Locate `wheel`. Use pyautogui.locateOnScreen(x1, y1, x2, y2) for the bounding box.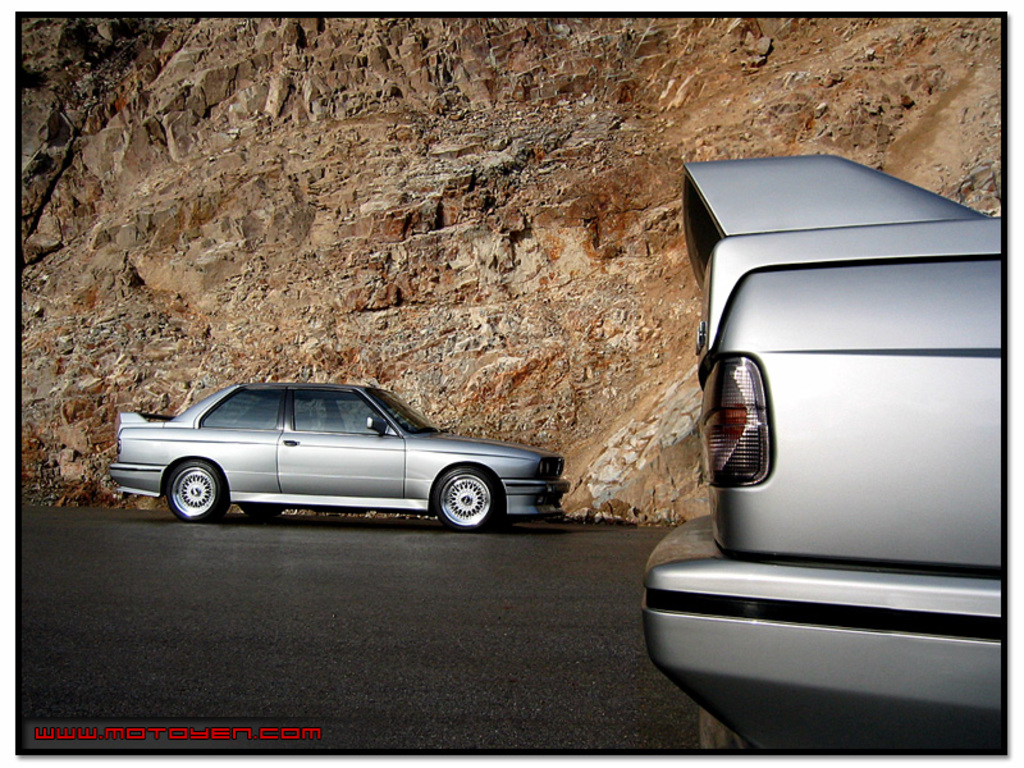
pyautogui.locateOnScreen(151, 453, 228, 526).
